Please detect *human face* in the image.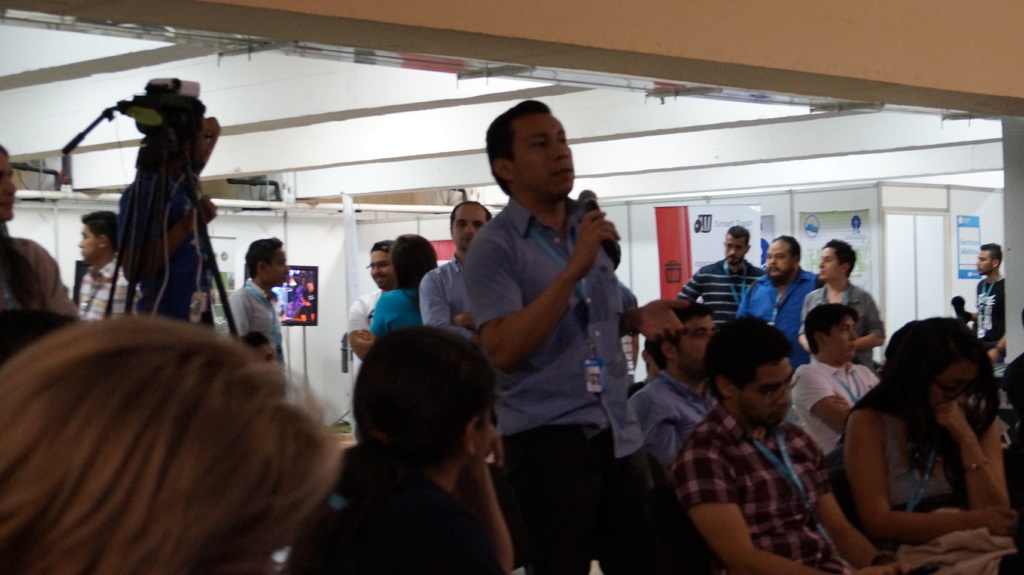
367 250 391 287.
